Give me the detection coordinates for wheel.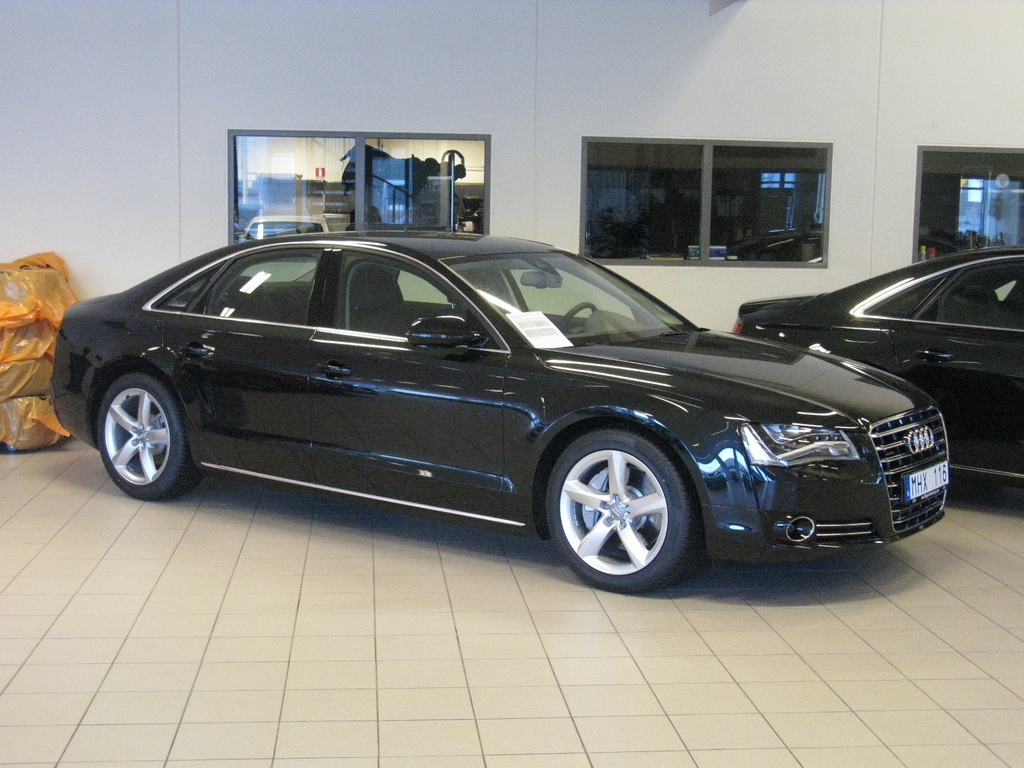
box=[548, 431, 692, 589].
